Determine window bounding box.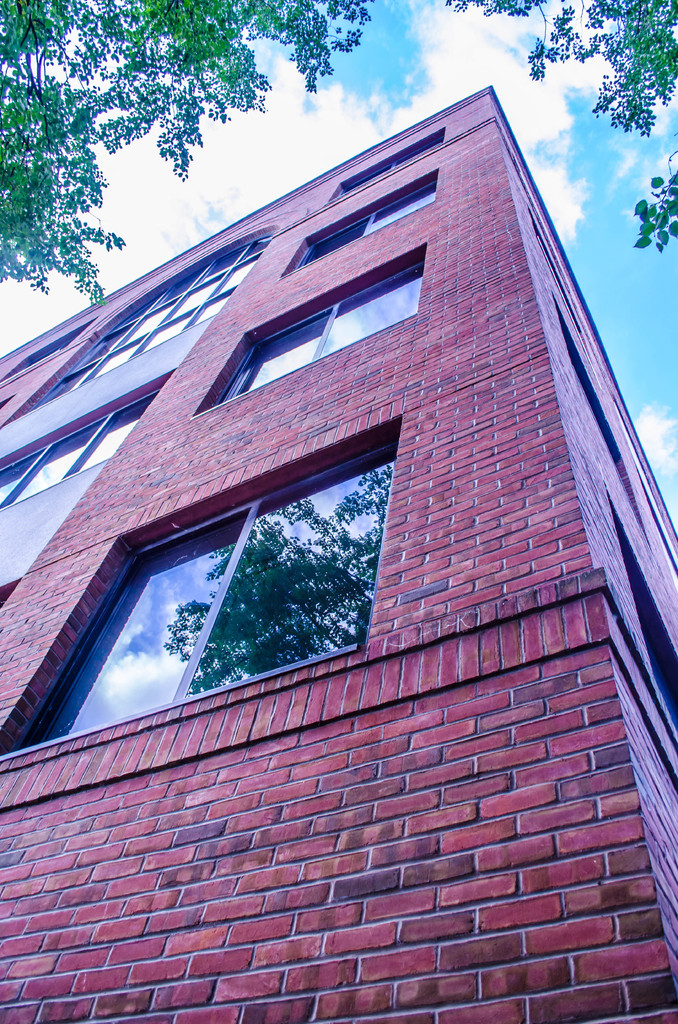
Determined: region(290, 169, 440, 274).
